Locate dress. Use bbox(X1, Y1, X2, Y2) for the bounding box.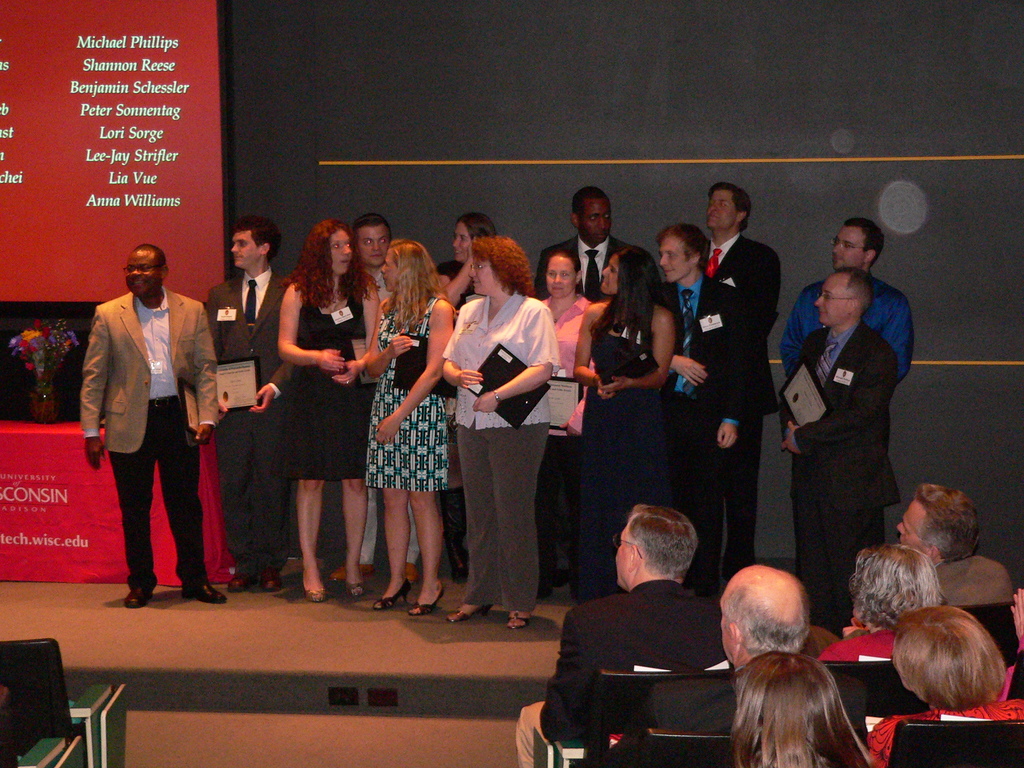
bbox(259, 288, 371, 536).
